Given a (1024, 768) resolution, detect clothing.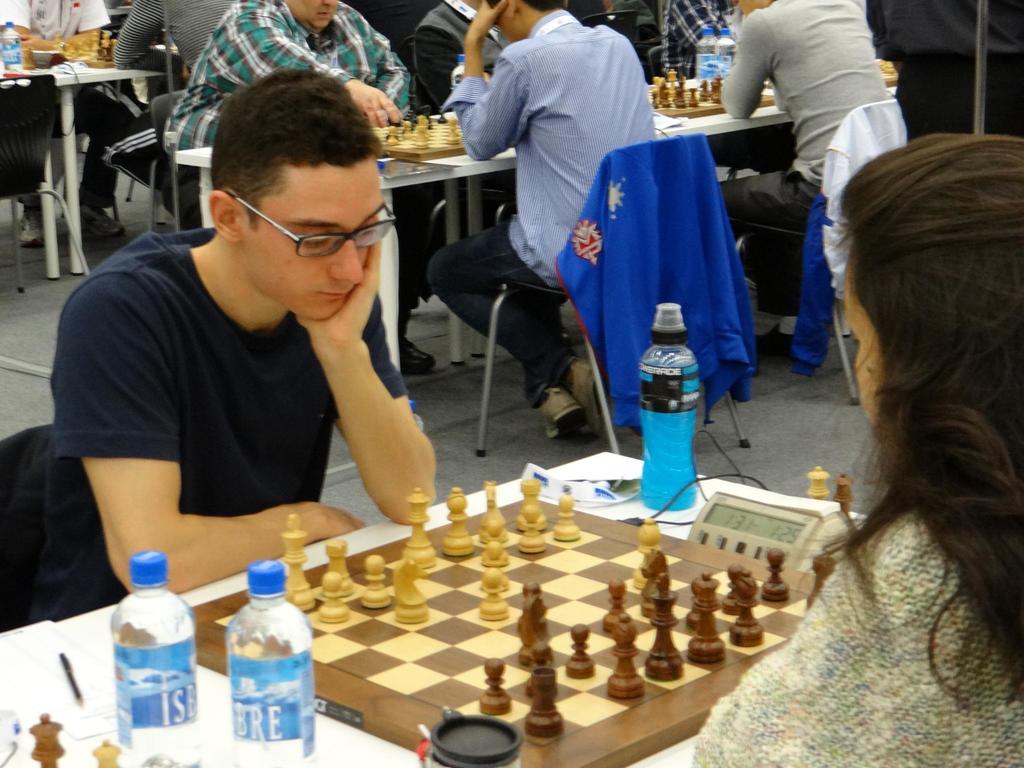
(865, 0, 1023, 141).
